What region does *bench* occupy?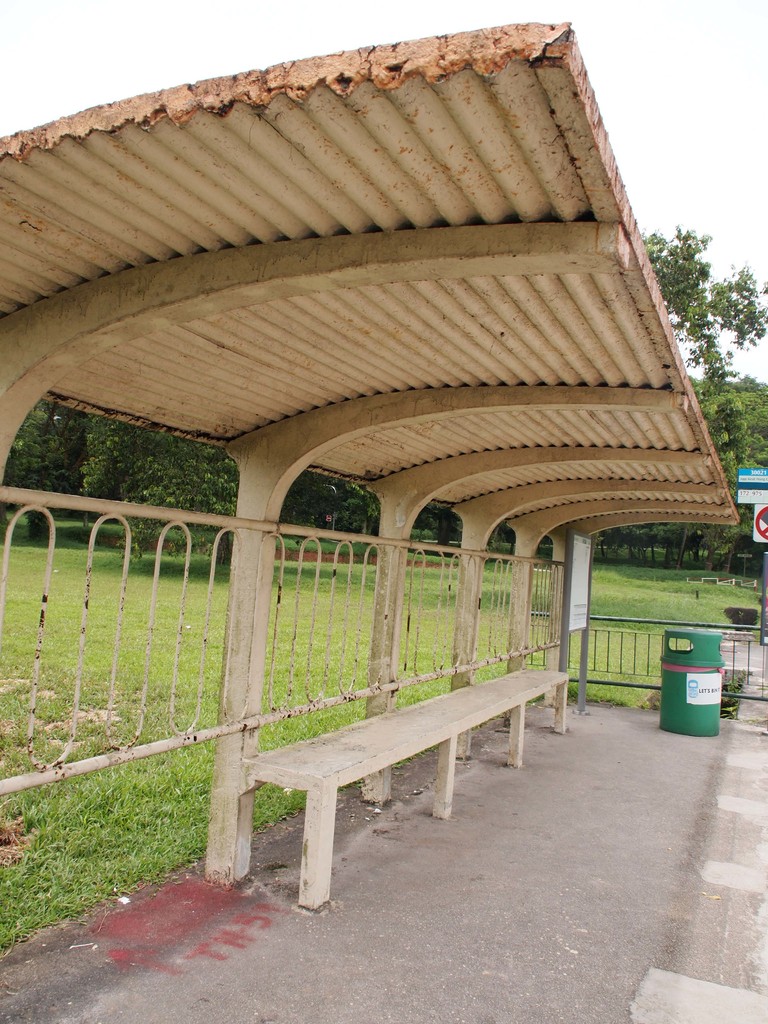
bbox=(226, 655, 559, 897).
